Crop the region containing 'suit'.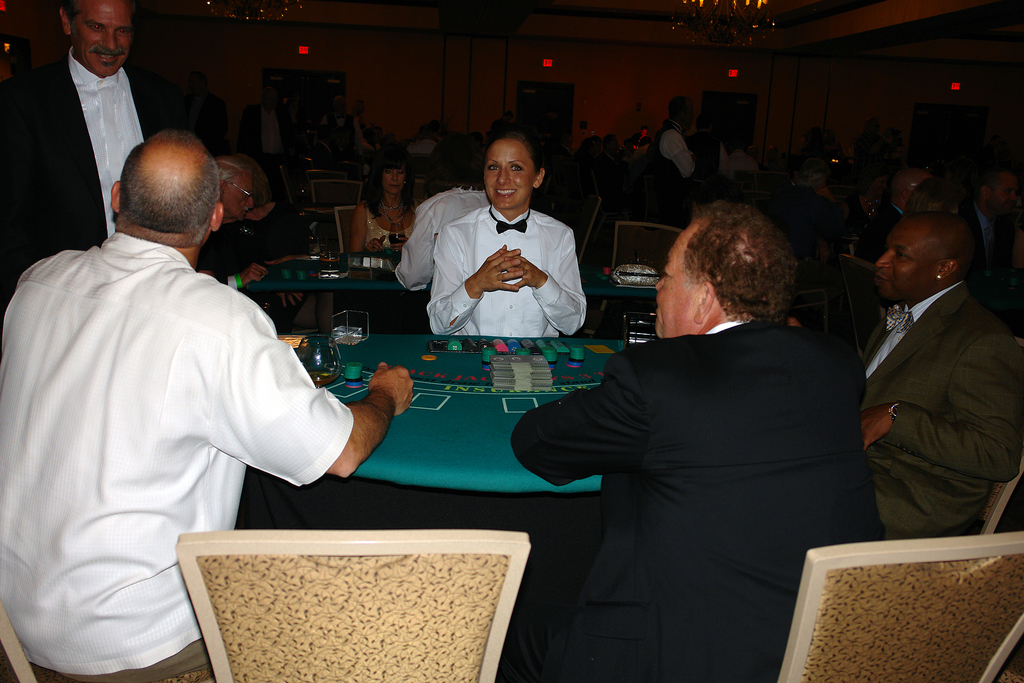
Crop region: (851,278,1023,536).
